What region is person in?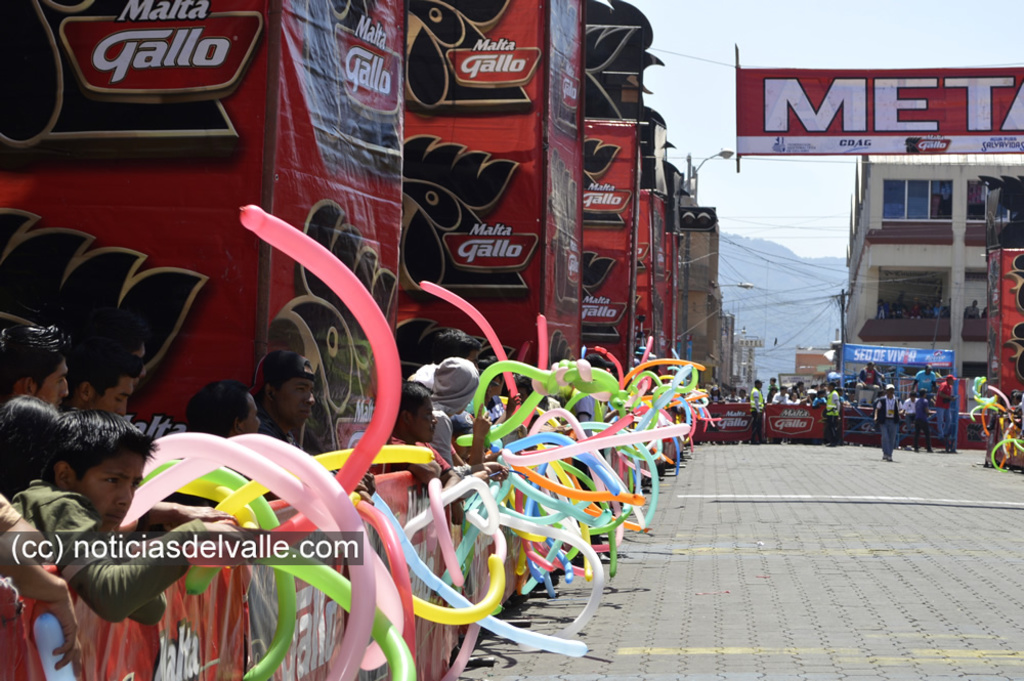
<region>934, 381, 954, 439</region>.
